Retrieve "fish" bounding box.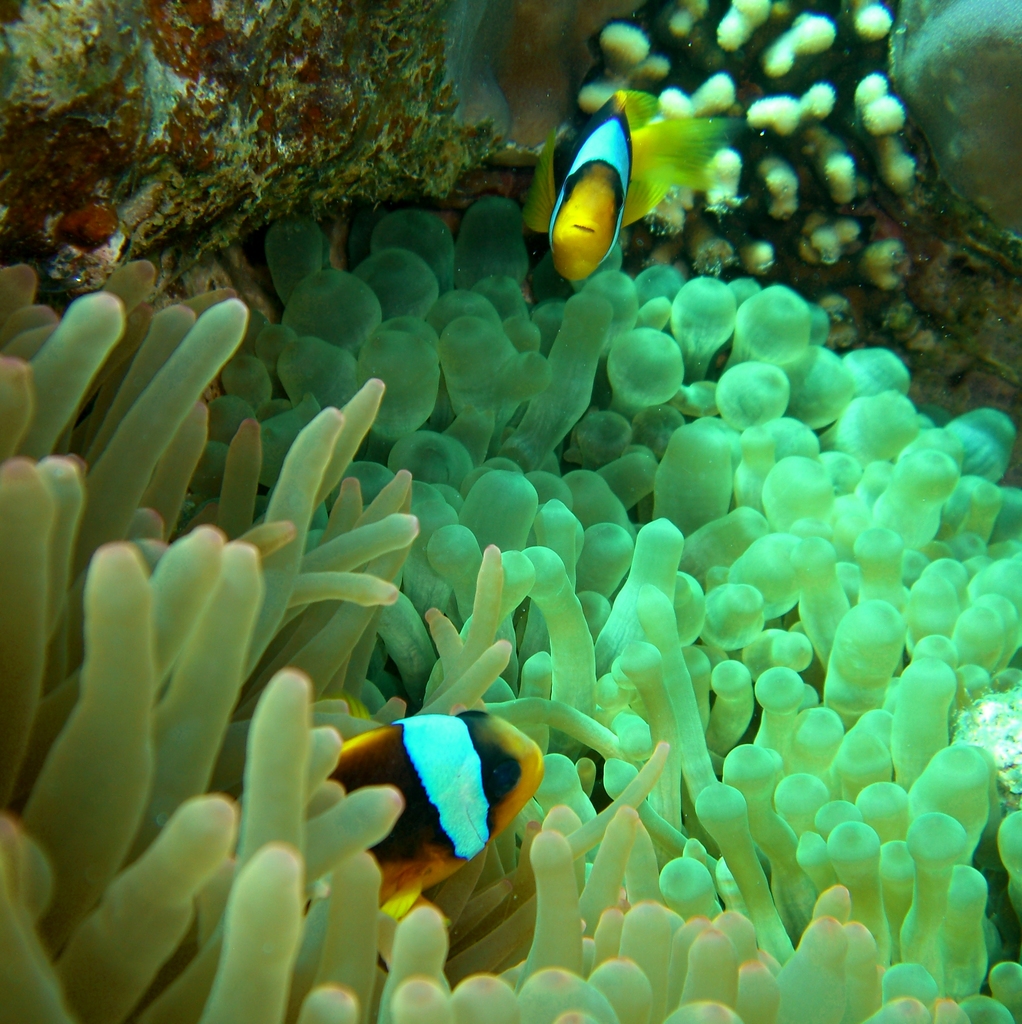
Bounding box: [x1=528, y1=90, x2=743, y2=285].
